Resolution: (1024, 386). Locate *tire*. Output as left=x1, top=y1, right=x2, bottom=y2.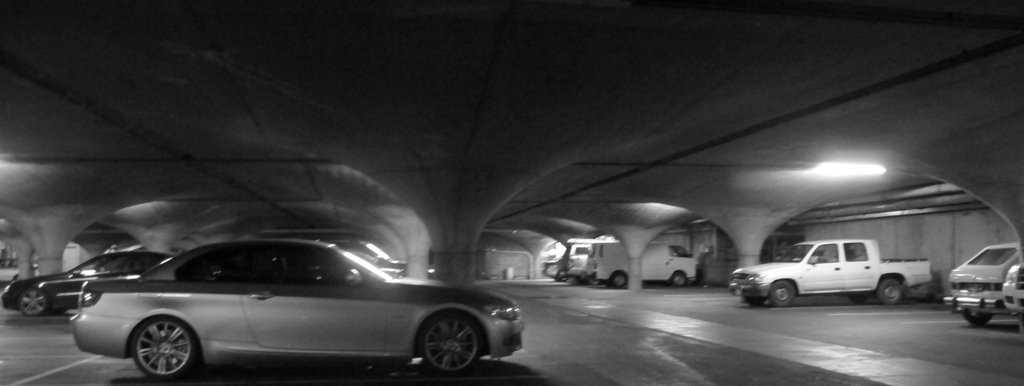
left=673, top=272, right=686, bottom=287.
